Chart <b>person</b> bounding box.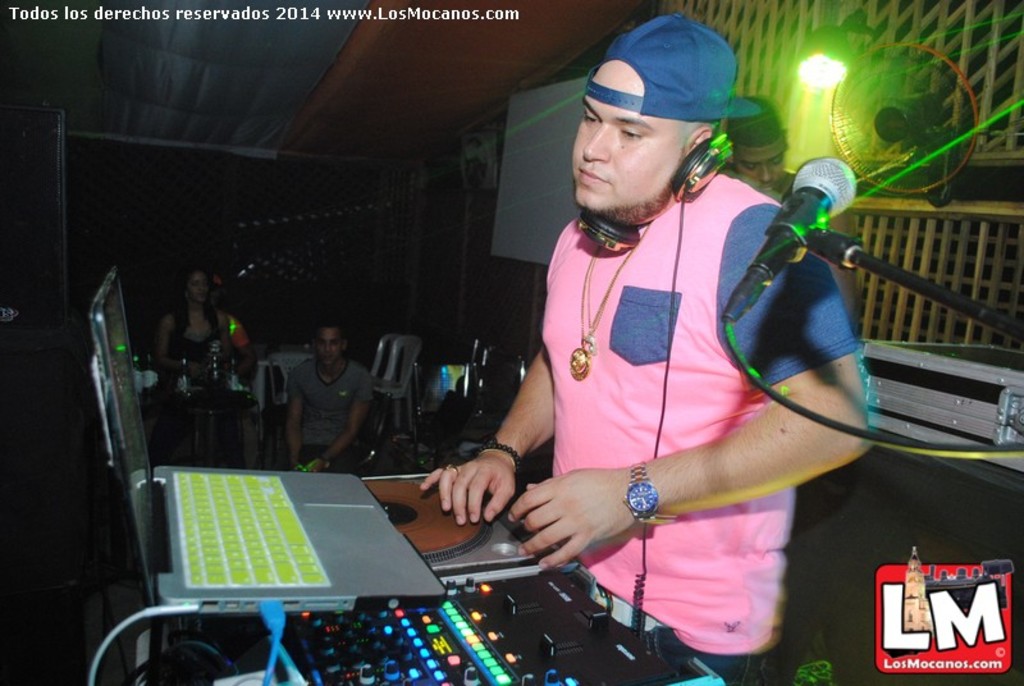
Charted: l=170, t=273, r=257, b=463.
